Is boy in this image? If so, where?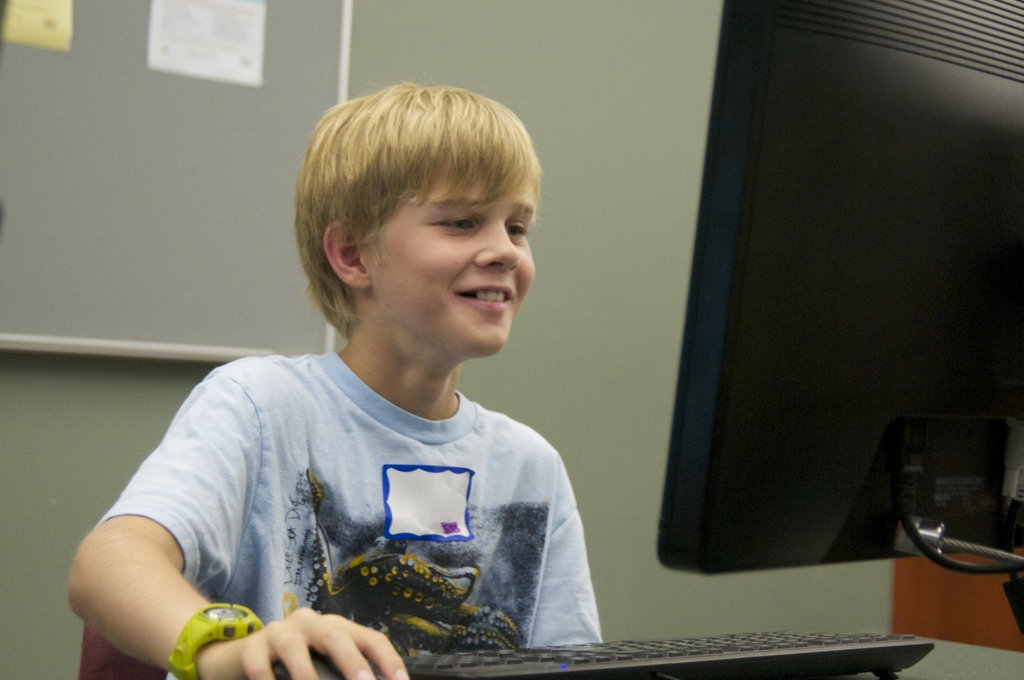
Yes, at rect(63, 85, 604, 679).
